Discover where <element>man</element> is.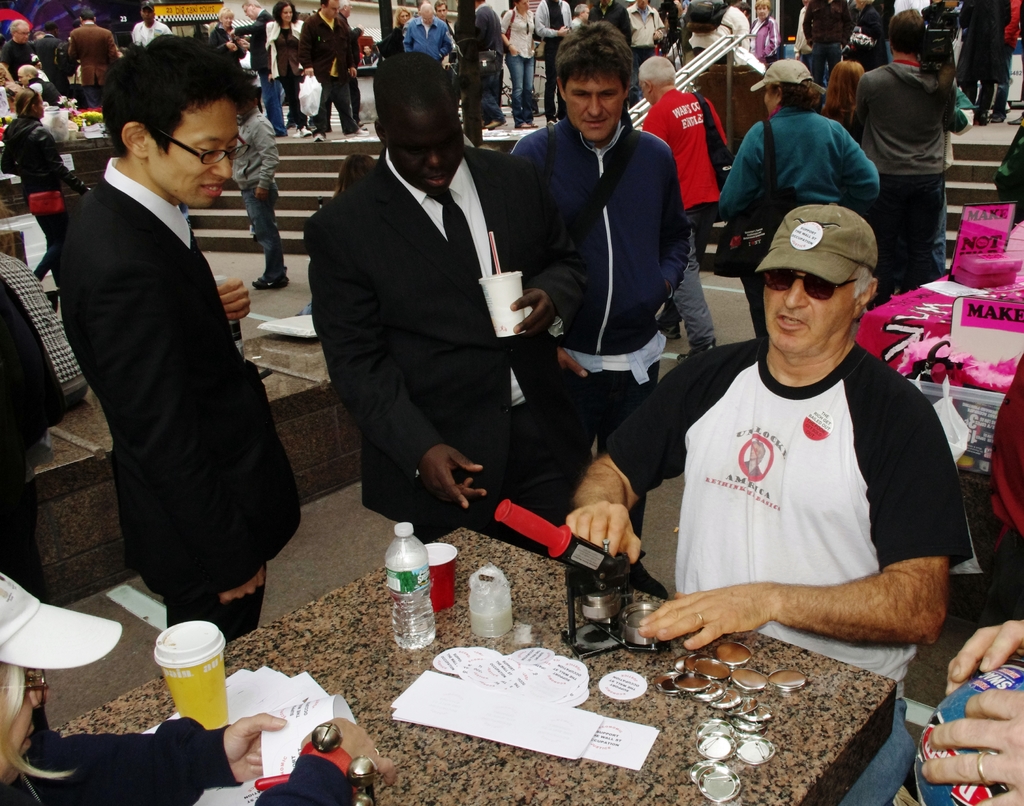
Discovered at crop(72, 7, 120, 110).
